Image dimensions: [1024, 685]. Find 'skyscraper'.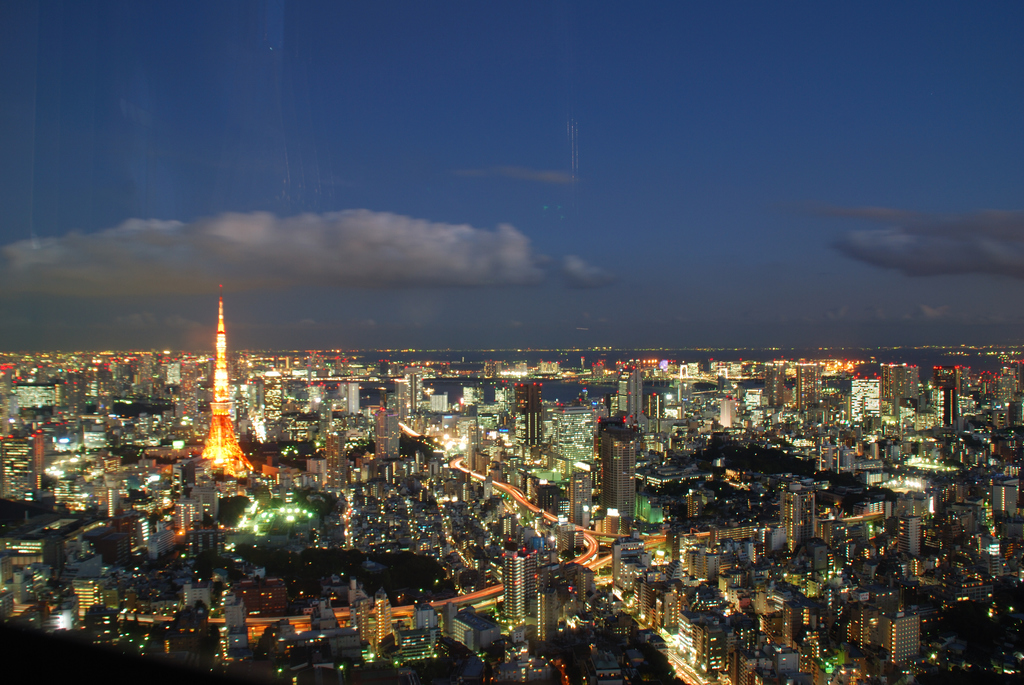
387,370,420,415.
